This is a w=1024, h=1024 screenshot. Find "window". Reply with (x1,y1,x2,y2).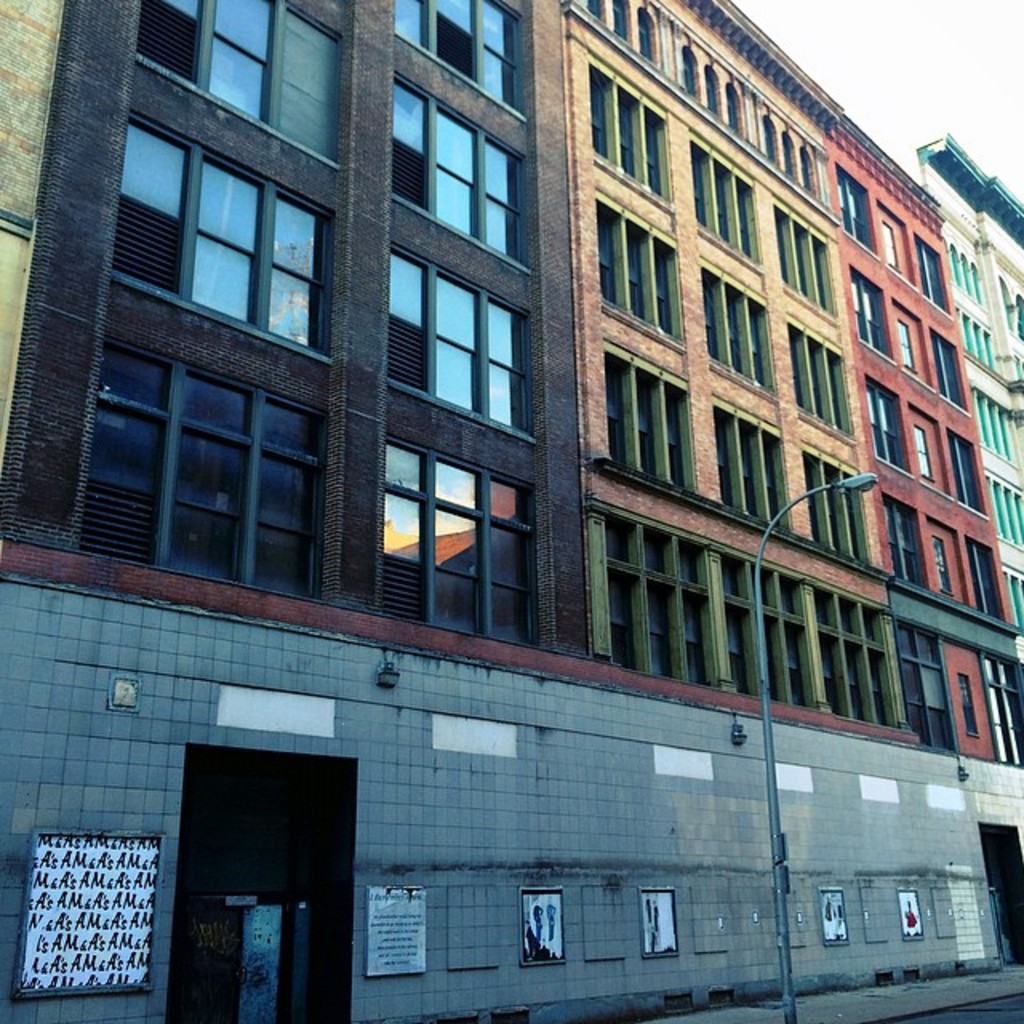
(86,334,334,605).
